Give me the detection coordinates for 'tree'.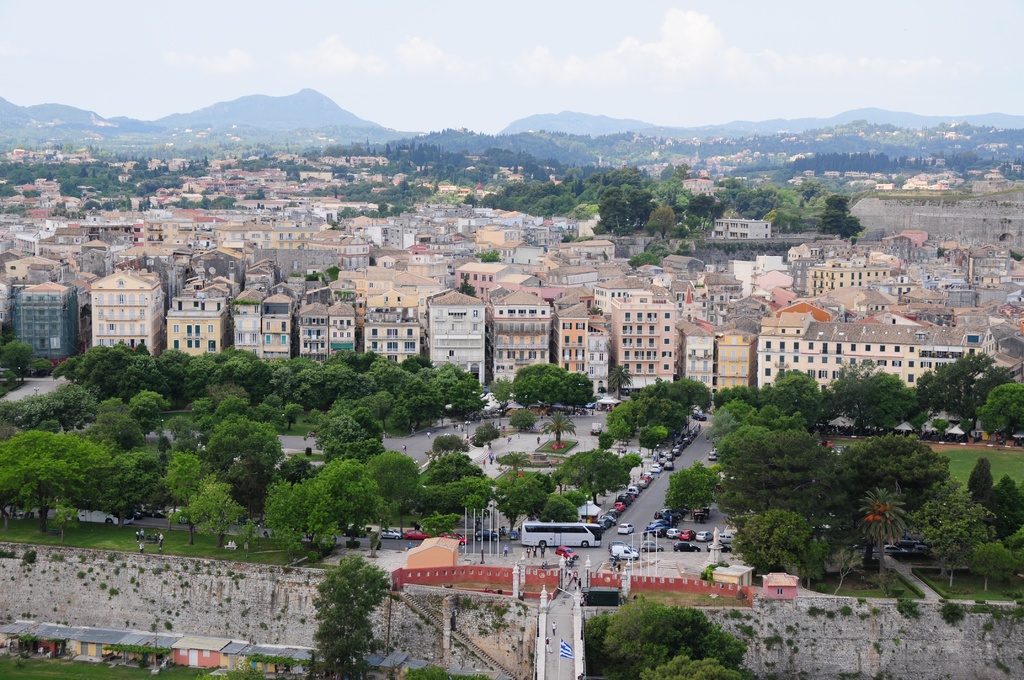
[x1=535, y1=473, x2=557, y2=494].
